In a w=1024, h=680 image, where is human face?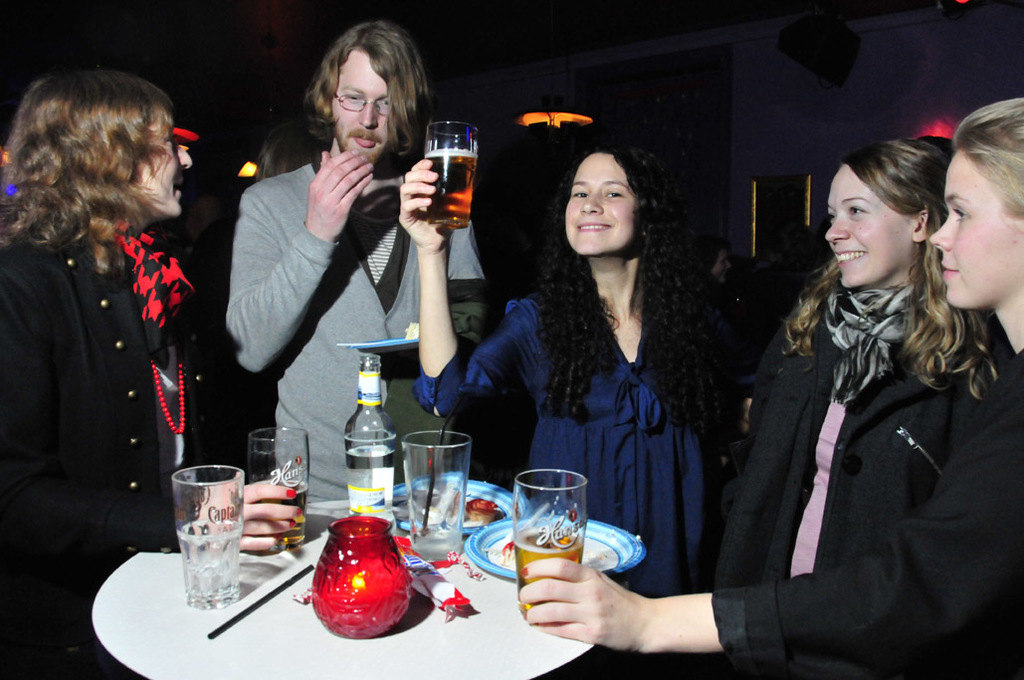
(825, 164, 910, 285).
